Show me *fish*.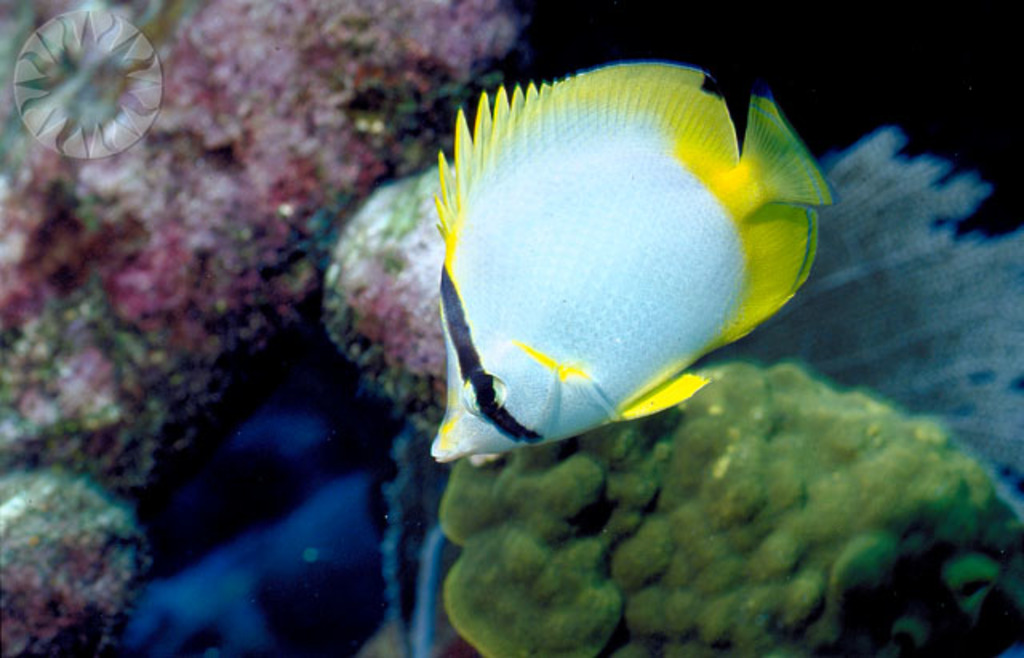
*fish* is here: 395/38/840/493.
